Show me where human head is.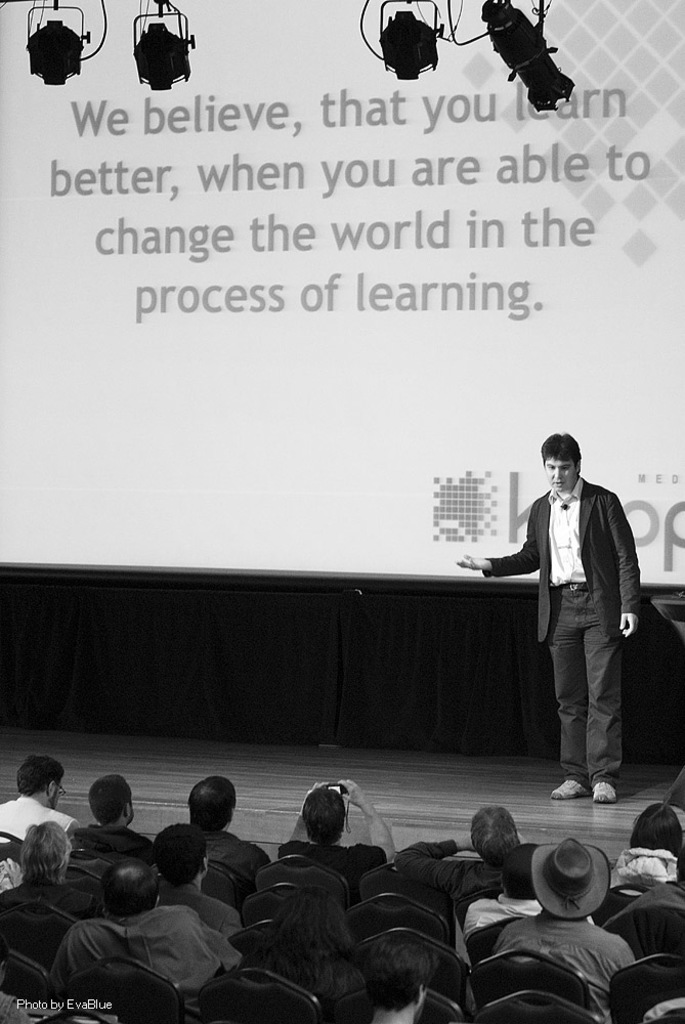
human head is at rect(471, 804, 523, 866).
